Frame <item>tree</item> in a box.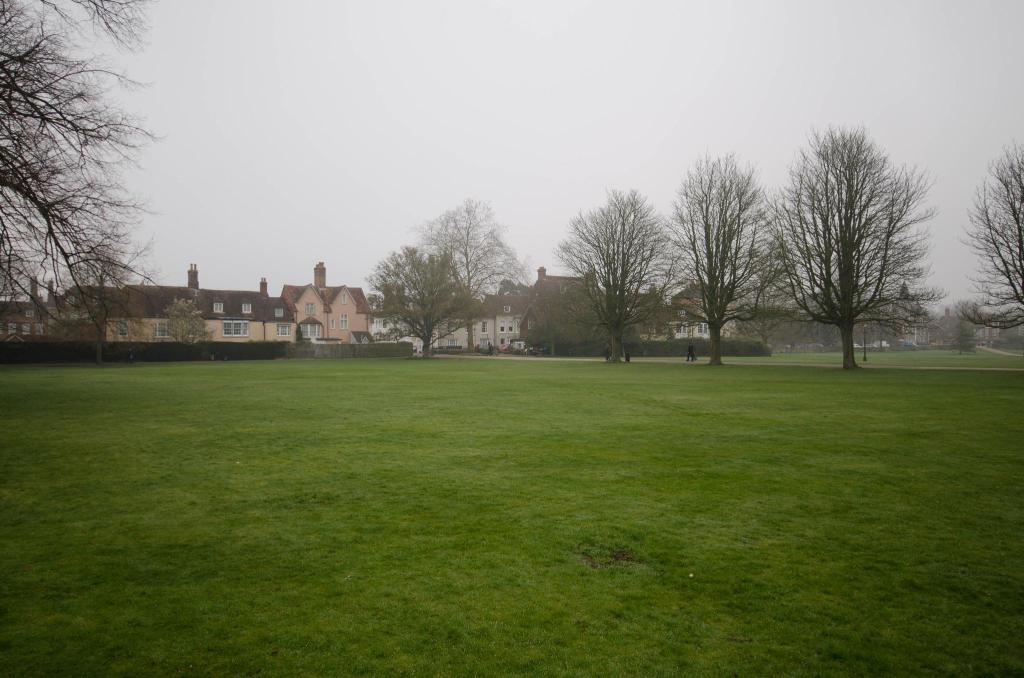
(664,146,789,371).
